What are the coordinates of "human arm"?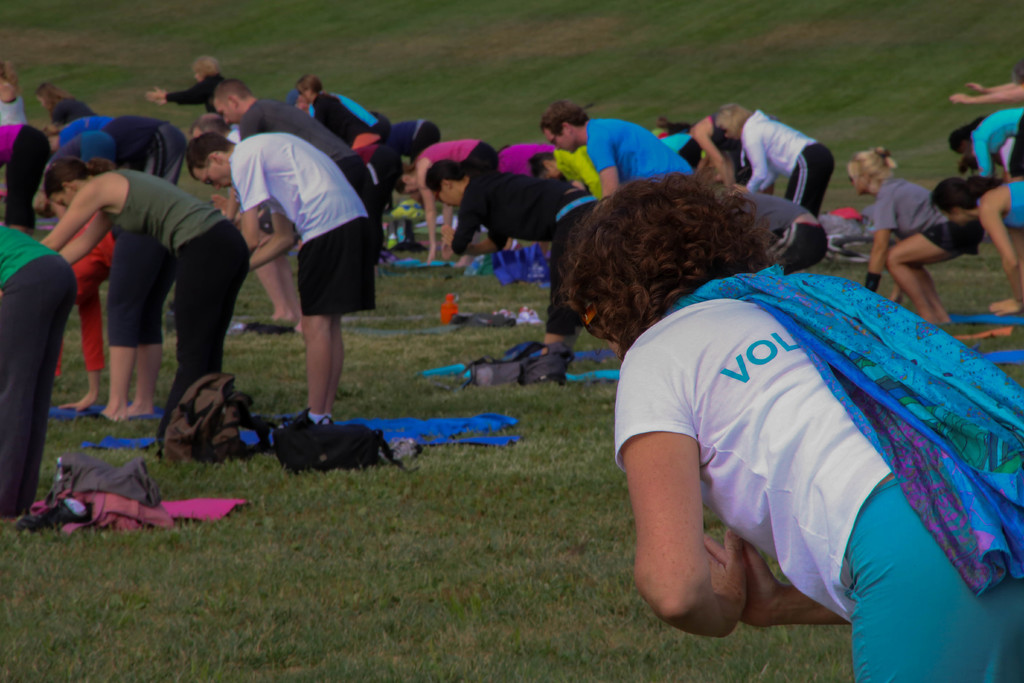
{"x1": 235, "y1": 176, "x2": 301, "y2": 267}.
